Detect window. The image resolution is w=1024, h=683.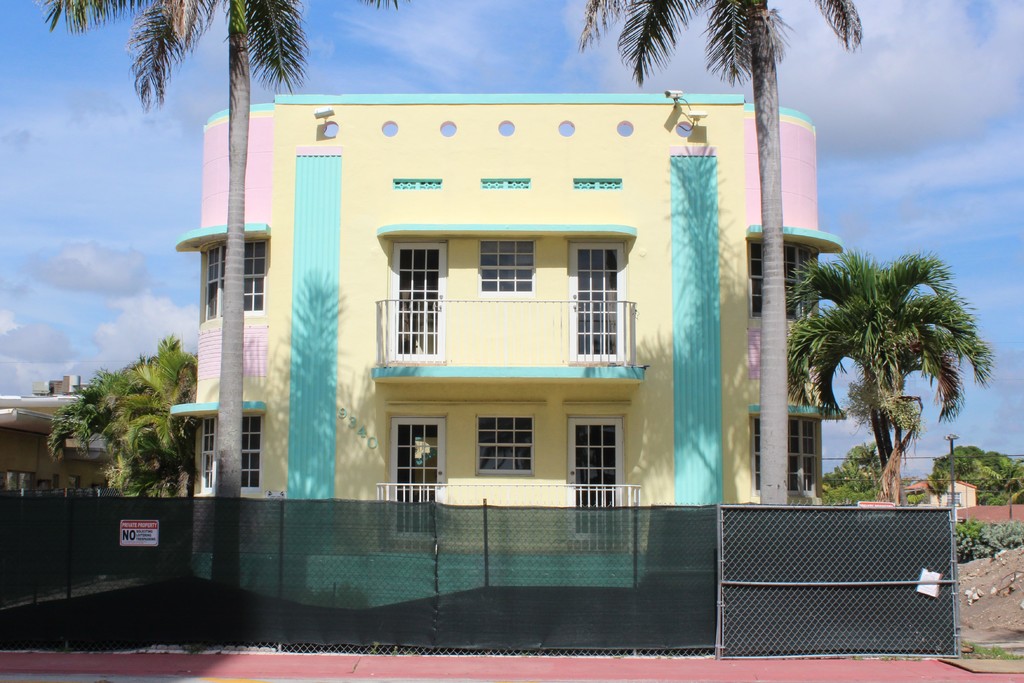
box(202, 416, 262, 493).
